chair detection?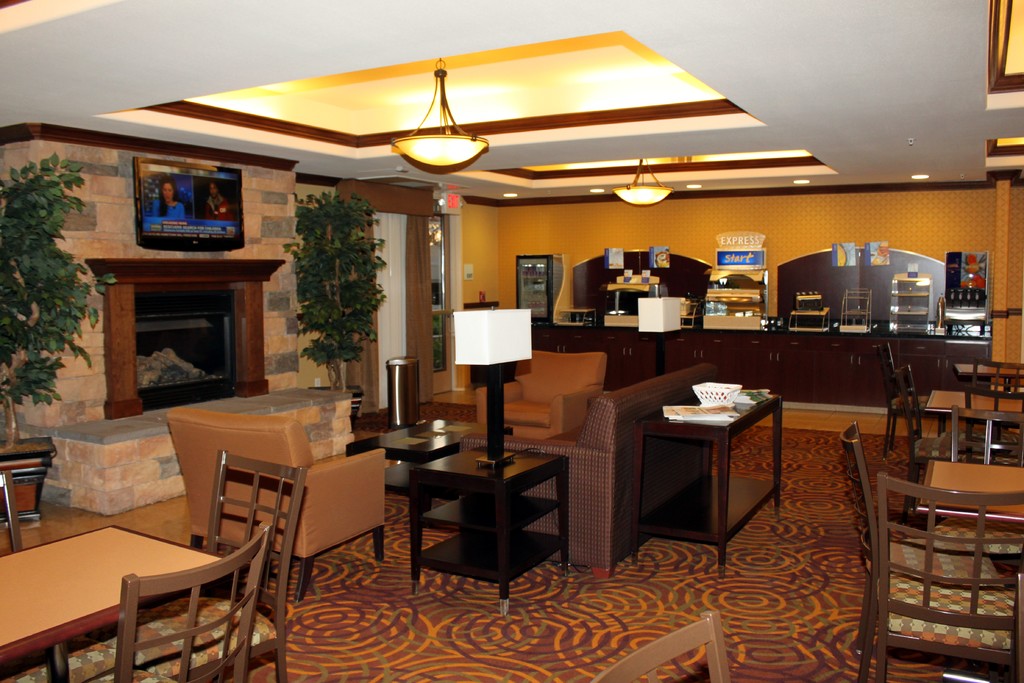
836, 424, 1012, 682
